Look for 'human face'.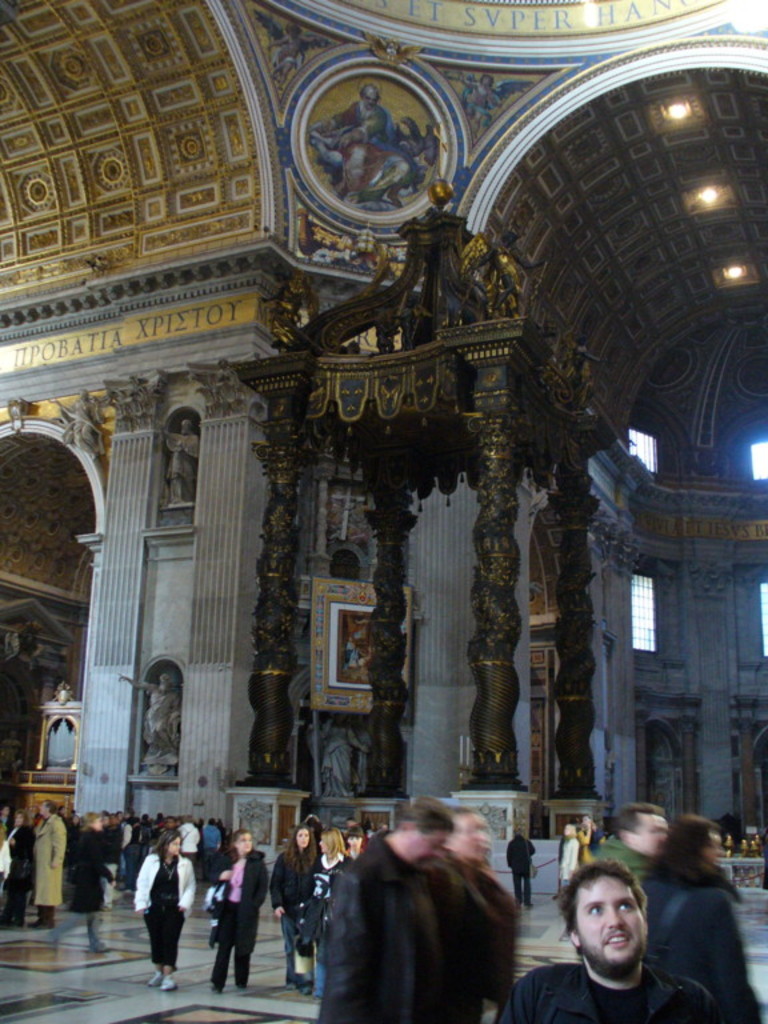
Found: <box>625,820,667,856</box>.
